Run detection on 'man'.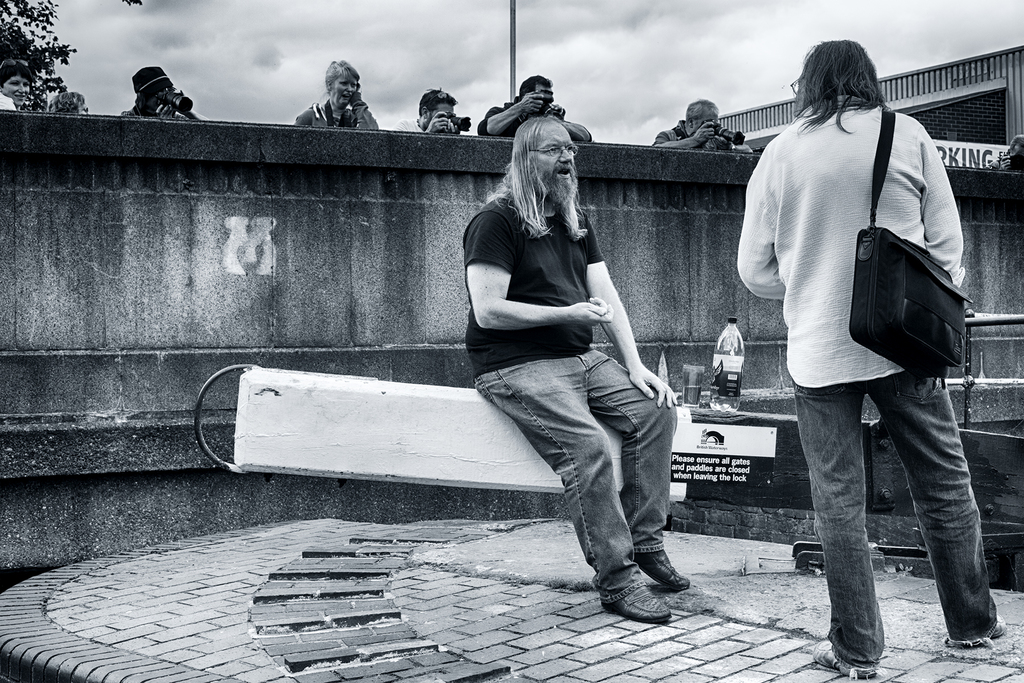
Result: locate(734, 44, 1000, 642).
